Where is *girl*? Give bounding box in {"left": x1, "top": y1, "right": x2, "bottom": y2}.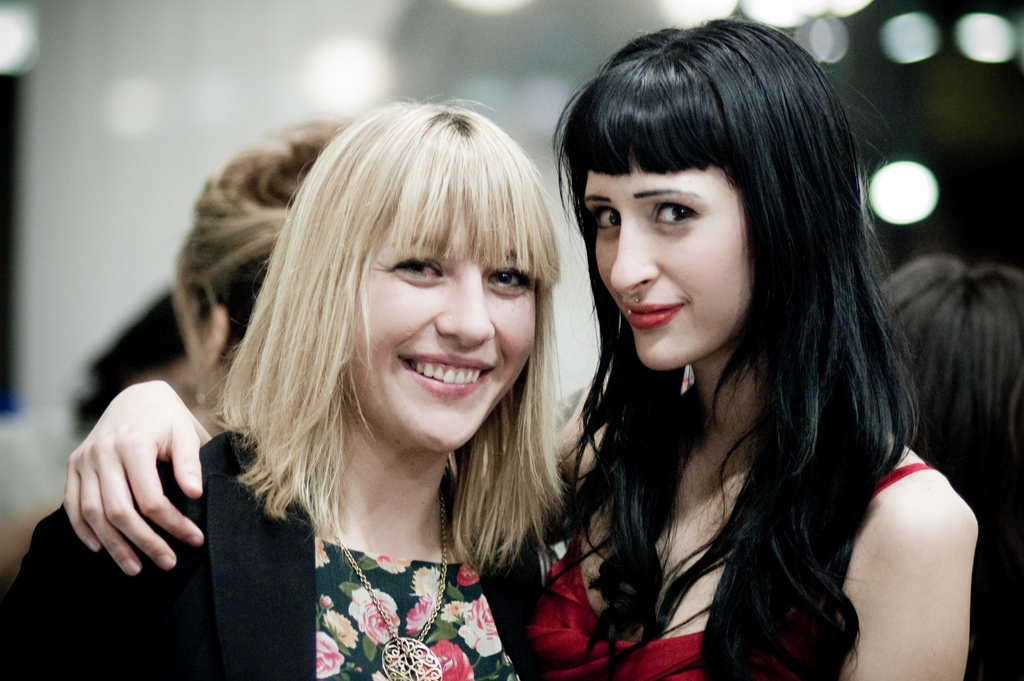
{"left": 64, "top": 13, "right": 982, "bottom": 680}.
